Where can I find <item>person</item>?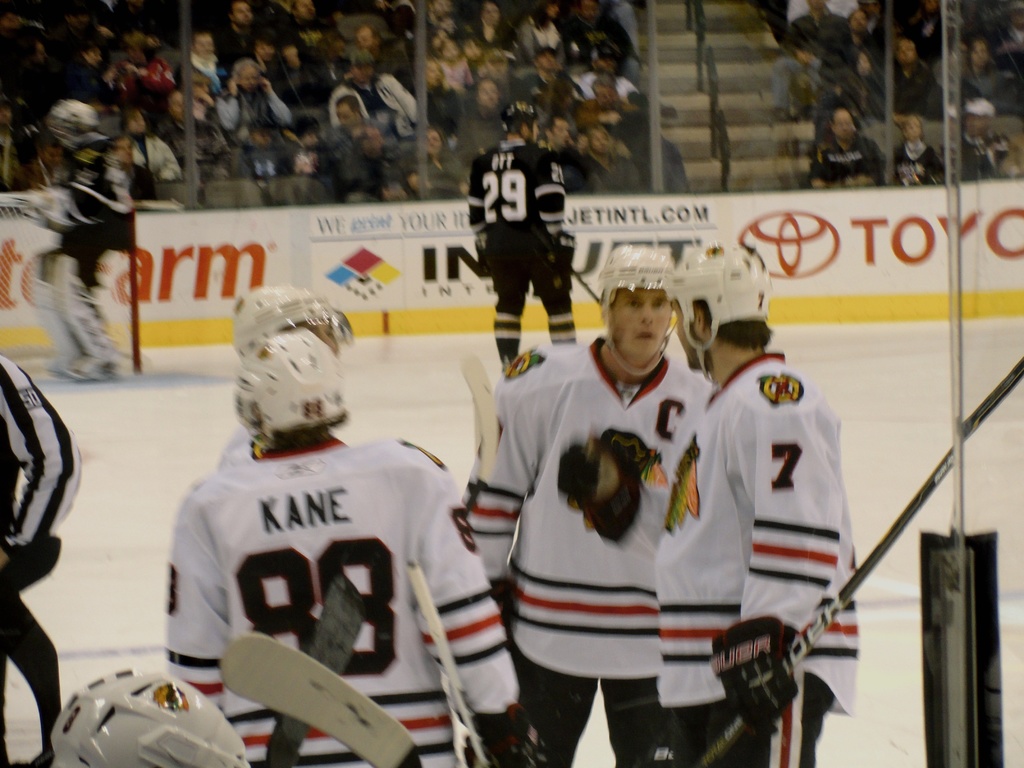
You can find it at rect(947, 99, 1023, 188).
